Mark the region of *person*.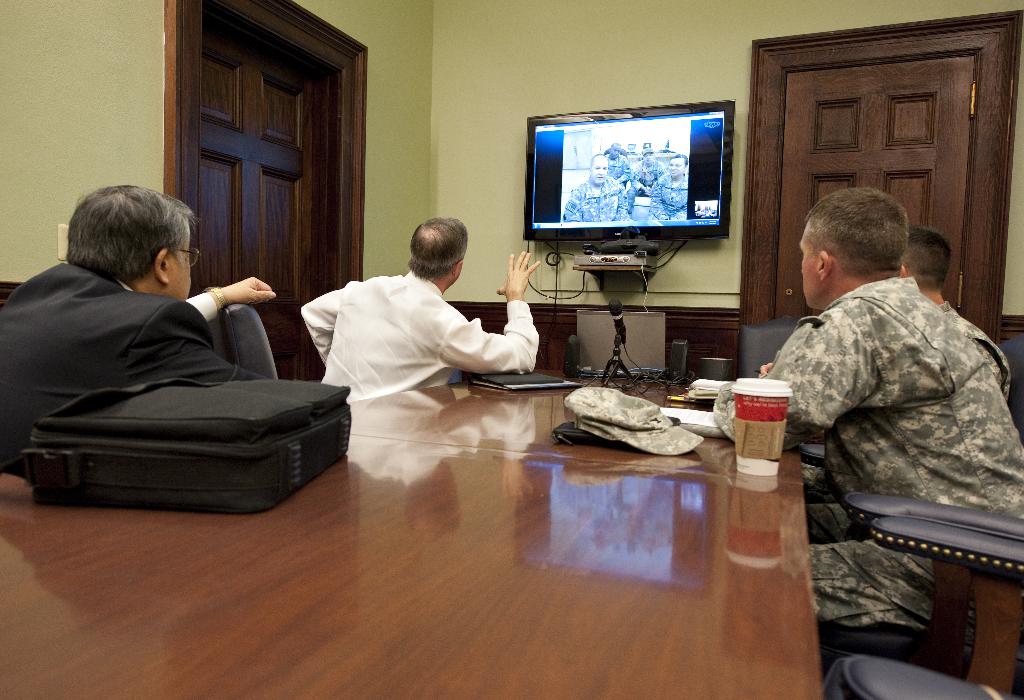
Region: l=901, t=226, r=1010, b=395.
